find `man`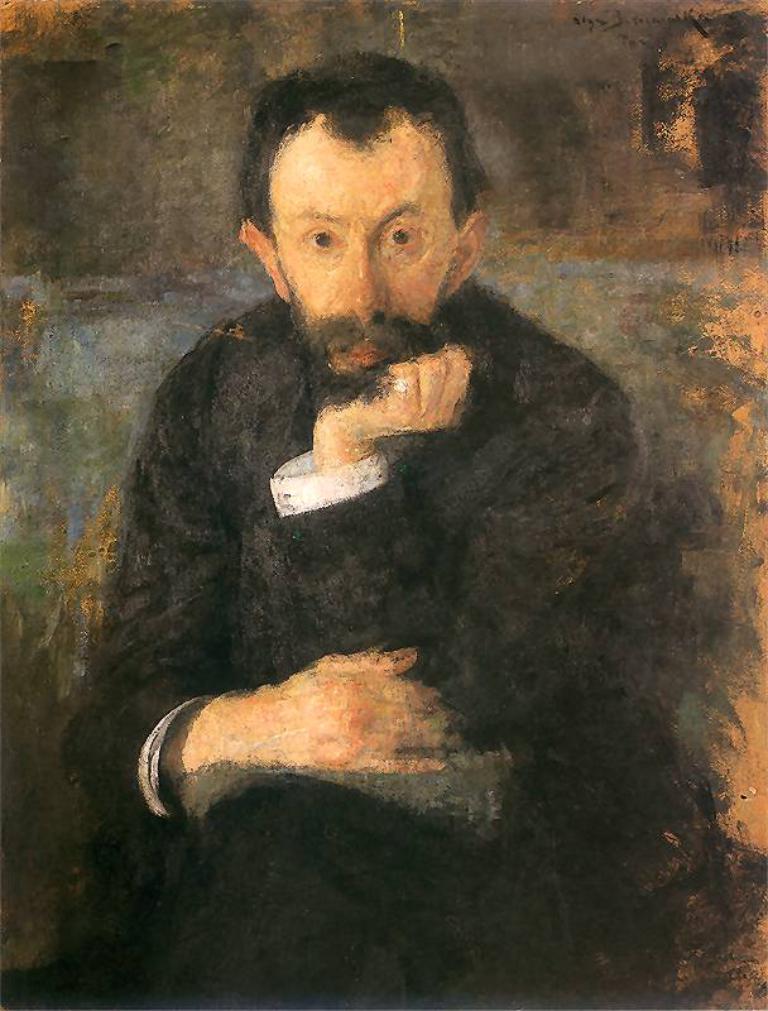
(left=57, top=51, right=743, bottom=997)
